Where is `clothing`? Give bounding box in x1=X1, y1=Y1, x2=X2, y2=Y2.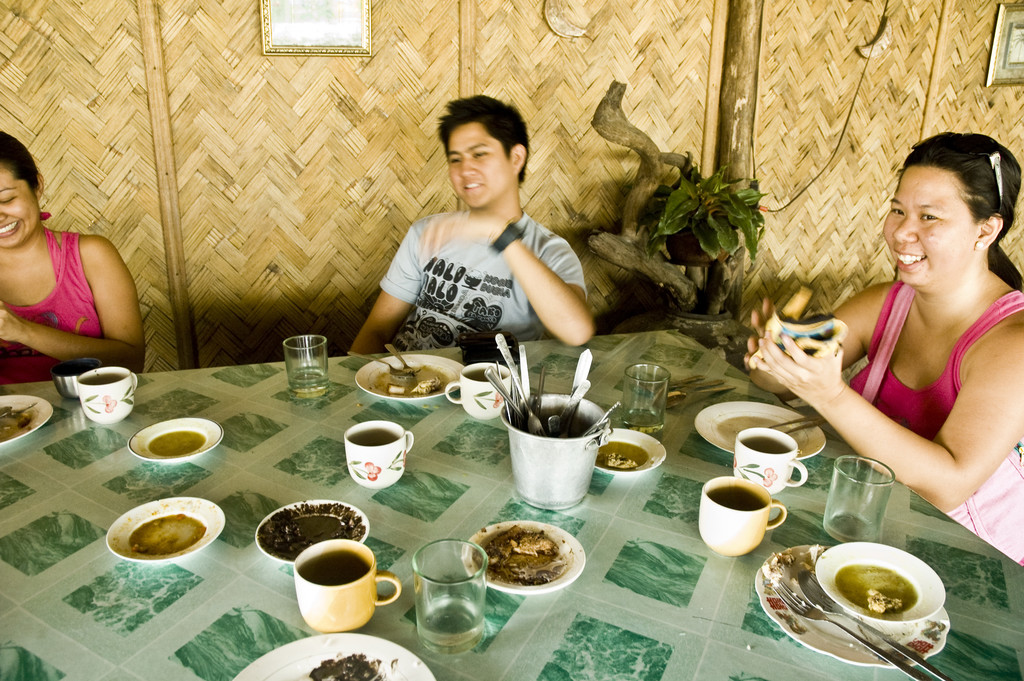
x1=374, y1=168, x2=596, y2=352.
